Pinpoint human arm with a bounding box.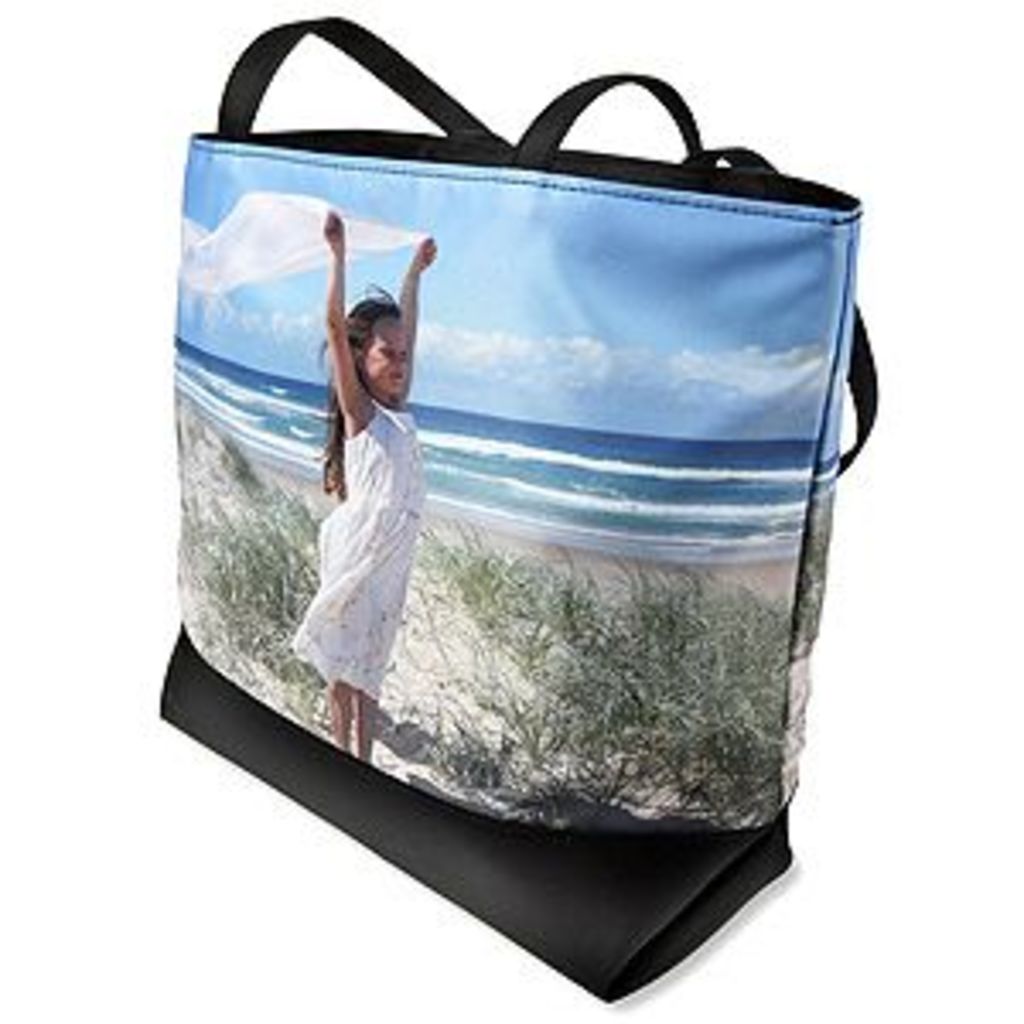
Rect(389, 232, 444, 403).
